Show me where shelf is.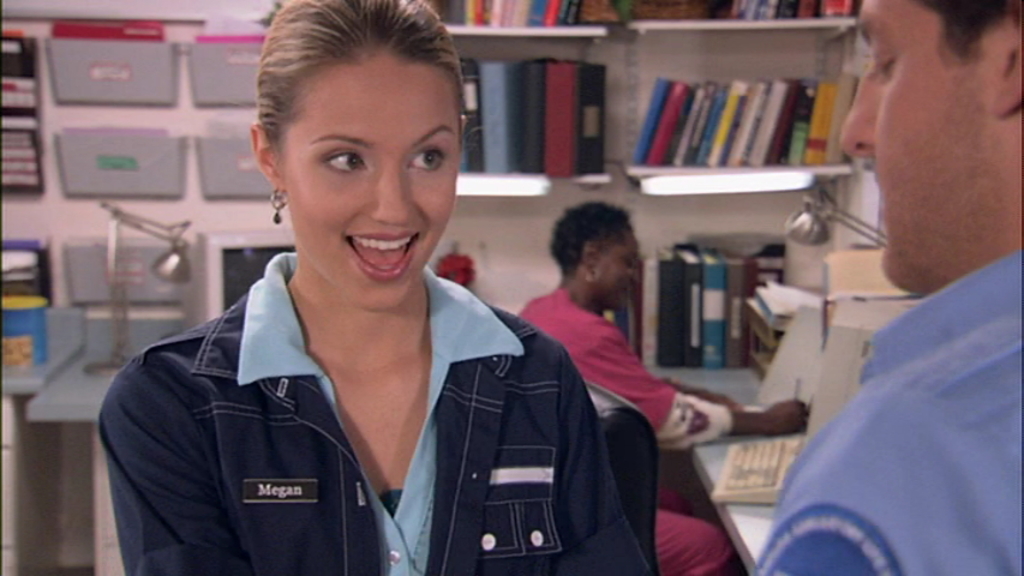
shelf is at detection(0, 0, 935, 575).
